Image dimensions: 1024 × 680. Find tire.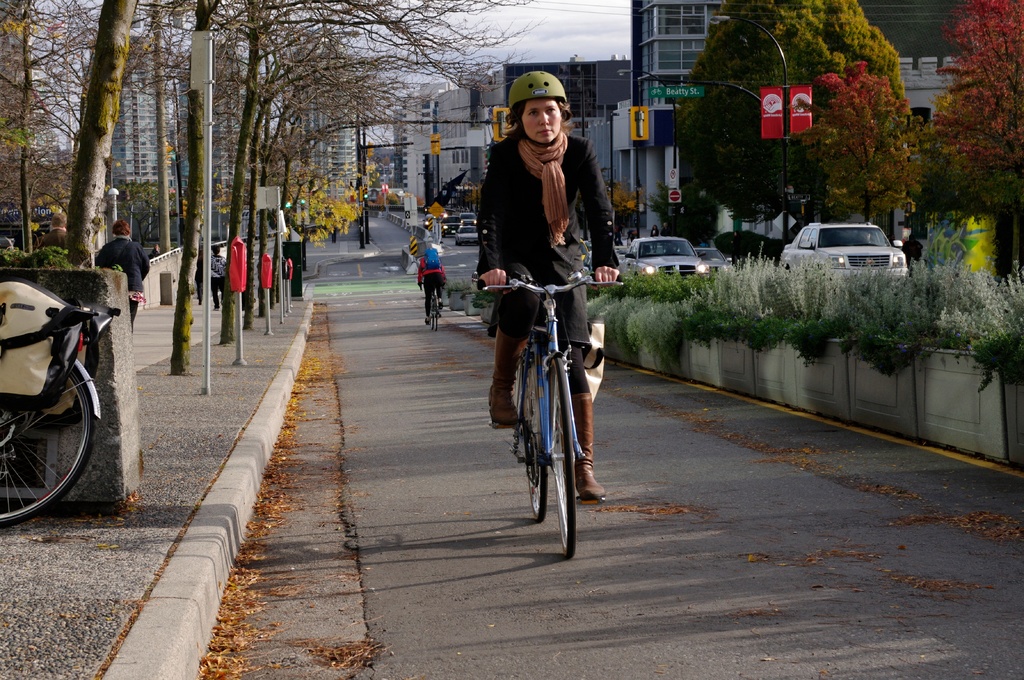
Rect(511, 349, 554, 524).
